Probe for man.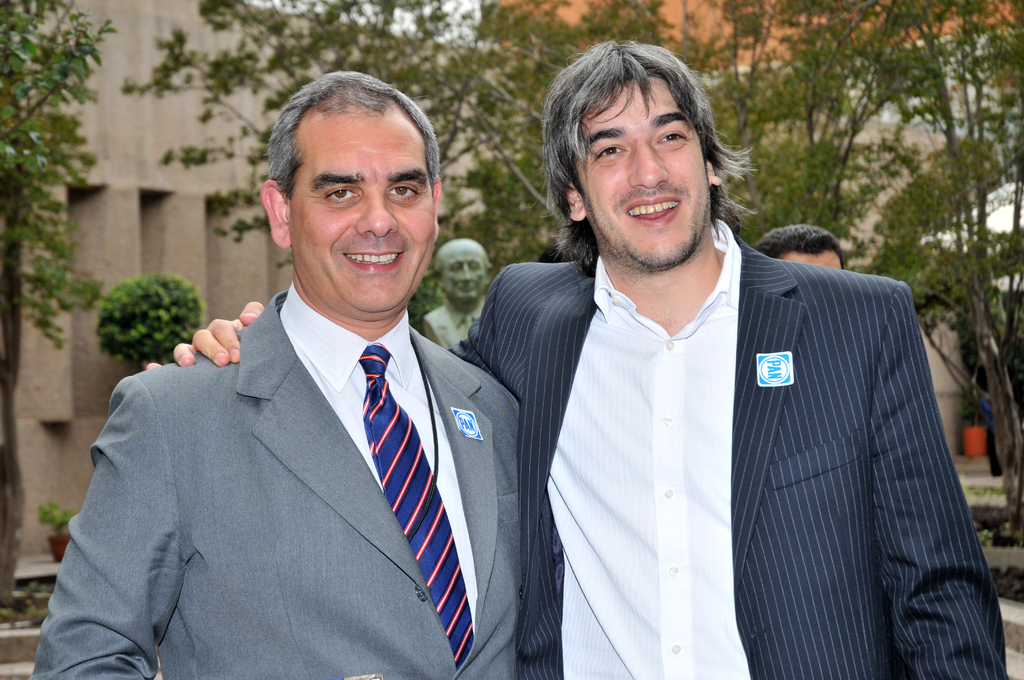
Probe result: BBox(145, 38, 1010, 679).
